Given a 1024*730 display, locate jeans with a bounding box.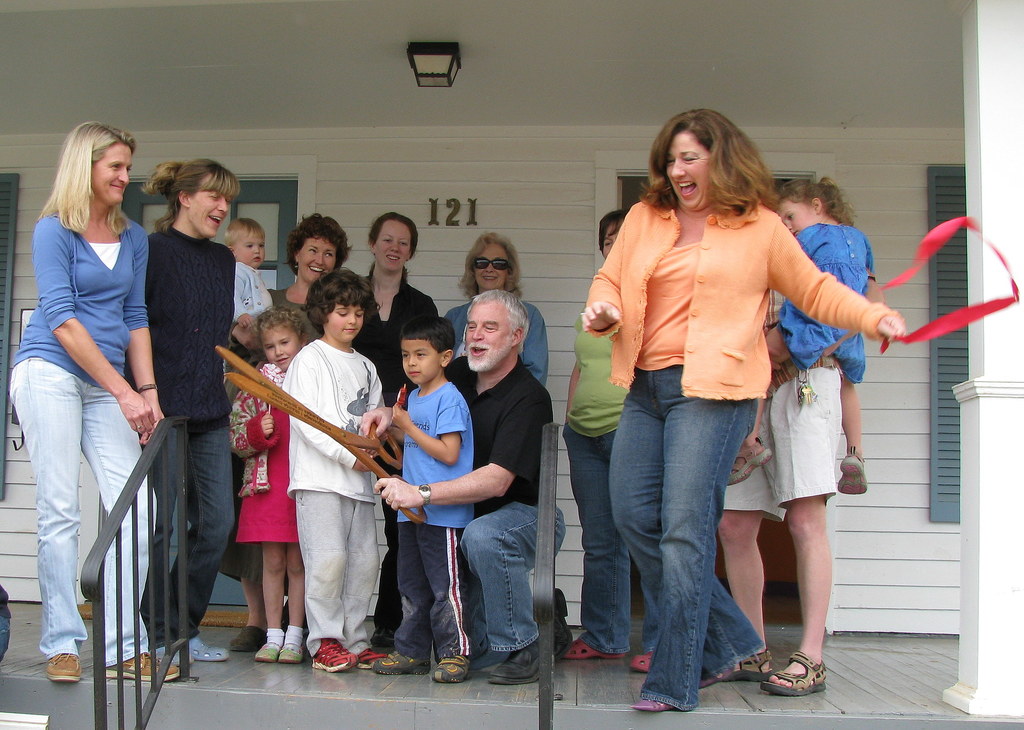
Located: box(457, 509, 568, 672).
